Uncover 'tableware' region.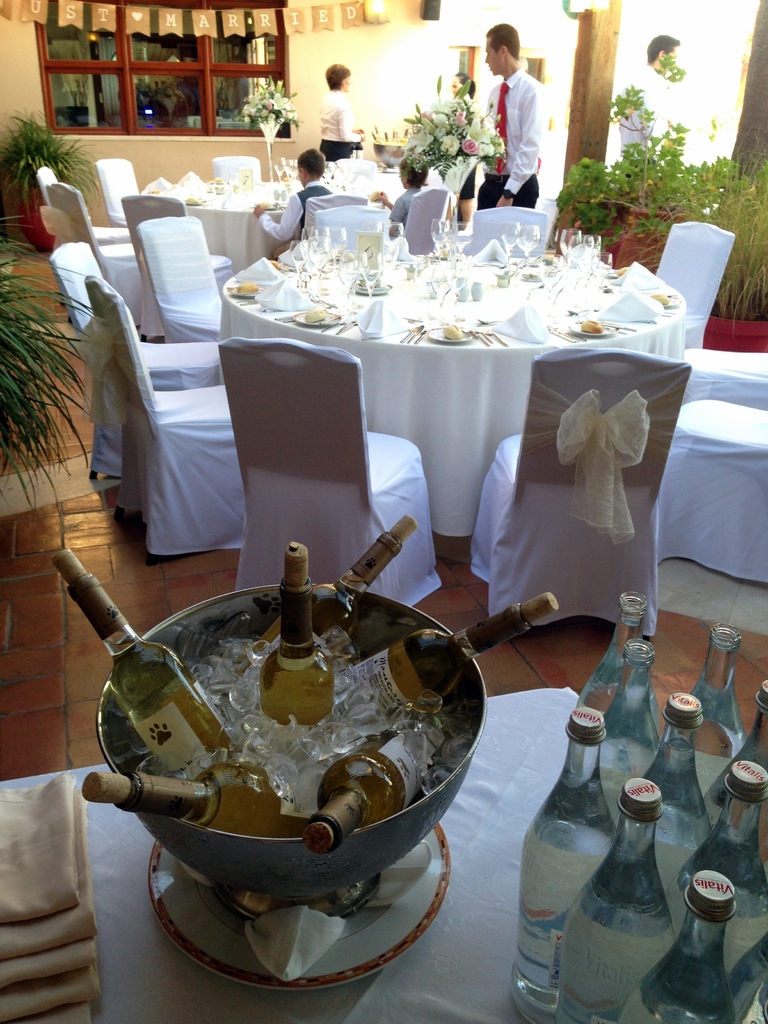
Uncovered: rect(359, 250, 383, 302).
